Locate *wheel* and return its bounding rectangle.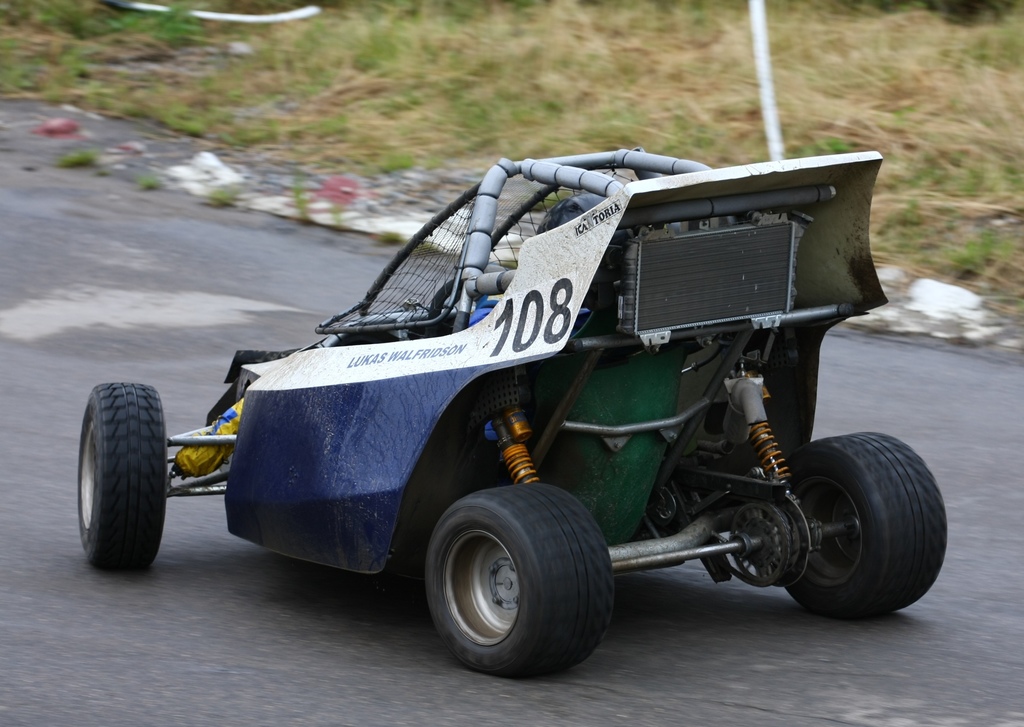
locate(417, 494, 609, 673).
